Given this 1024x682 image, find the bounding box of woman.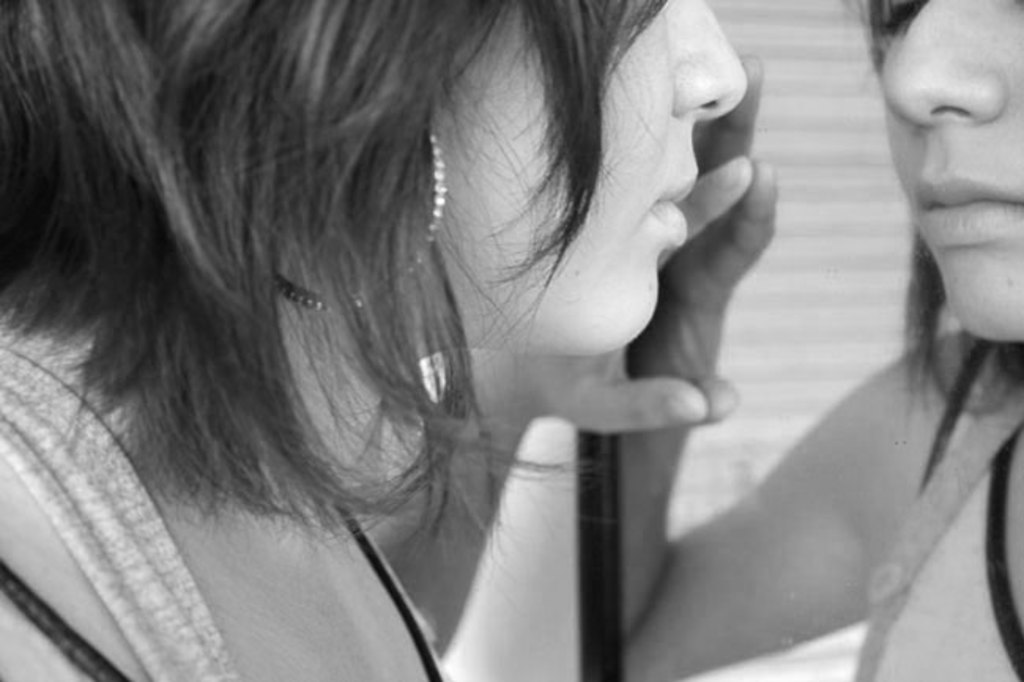
(x1=3, y1=0, x2=751, y2=680).
